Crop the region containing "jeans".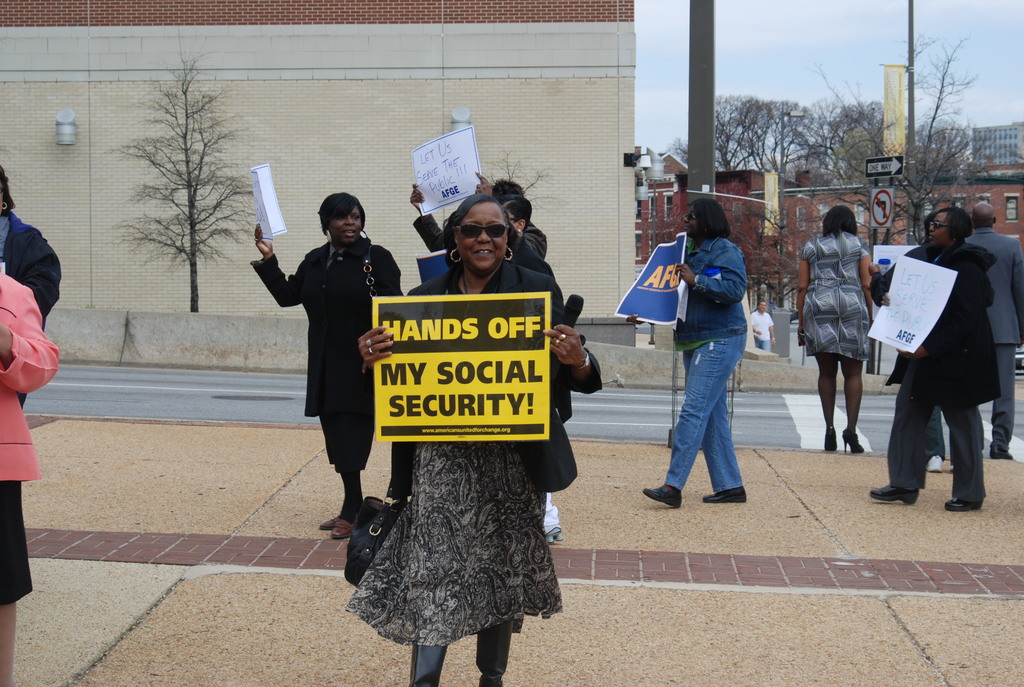
Crop region: BBox(660, 324, 758, 517).
